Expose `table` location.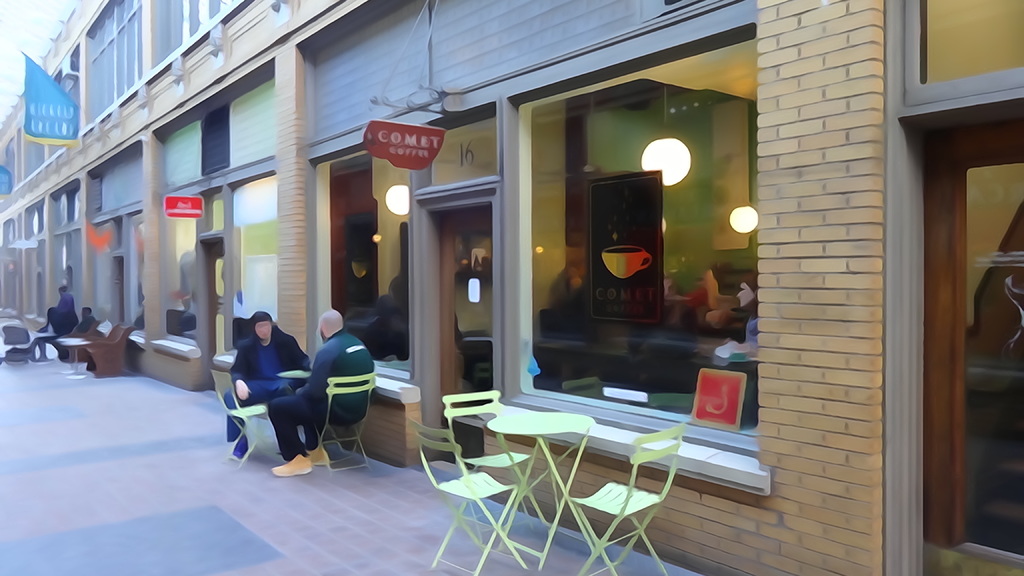
Exposed at [471, 413, 616, 575].
